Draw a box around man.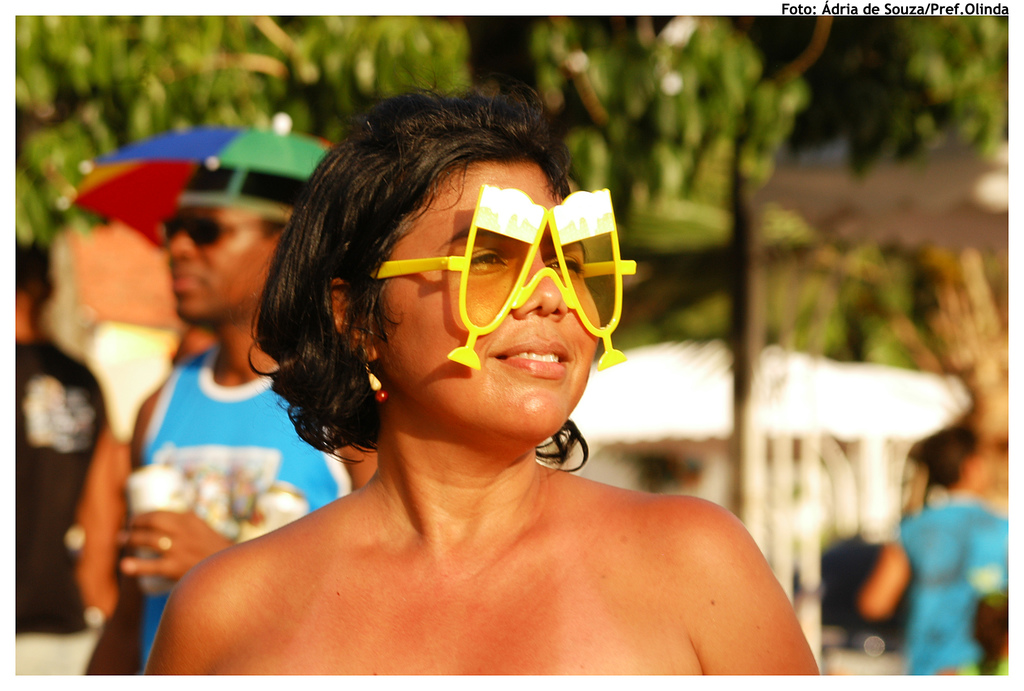
box(83, 127, 378, 676).
